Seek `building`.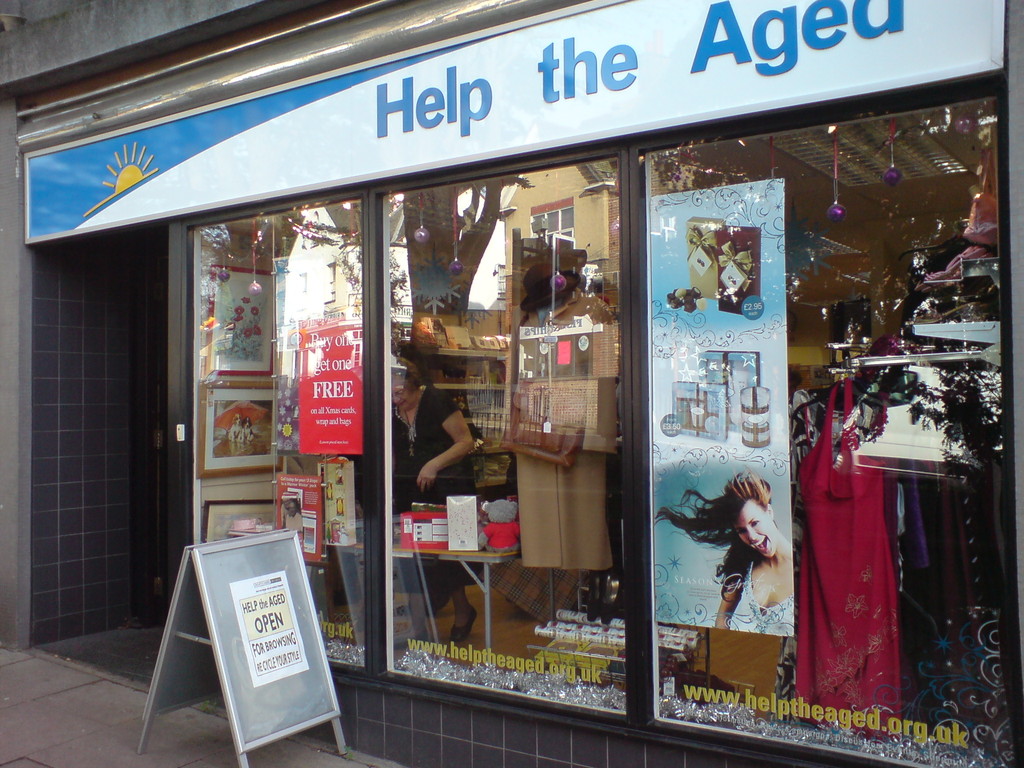
bbox=[0, 0, 1023, 767].
